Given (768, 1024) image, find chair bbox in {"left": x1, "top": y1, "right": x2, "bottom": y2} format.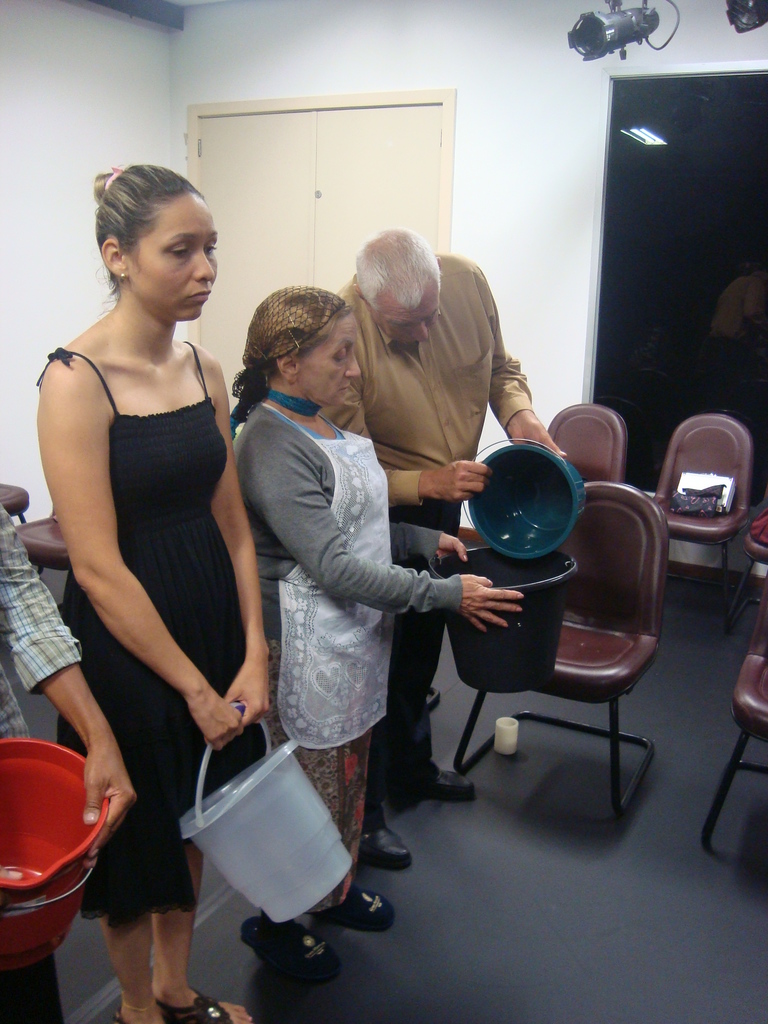
{"left": 417, "top": 464, "right": 685, "bottom": 838}.
